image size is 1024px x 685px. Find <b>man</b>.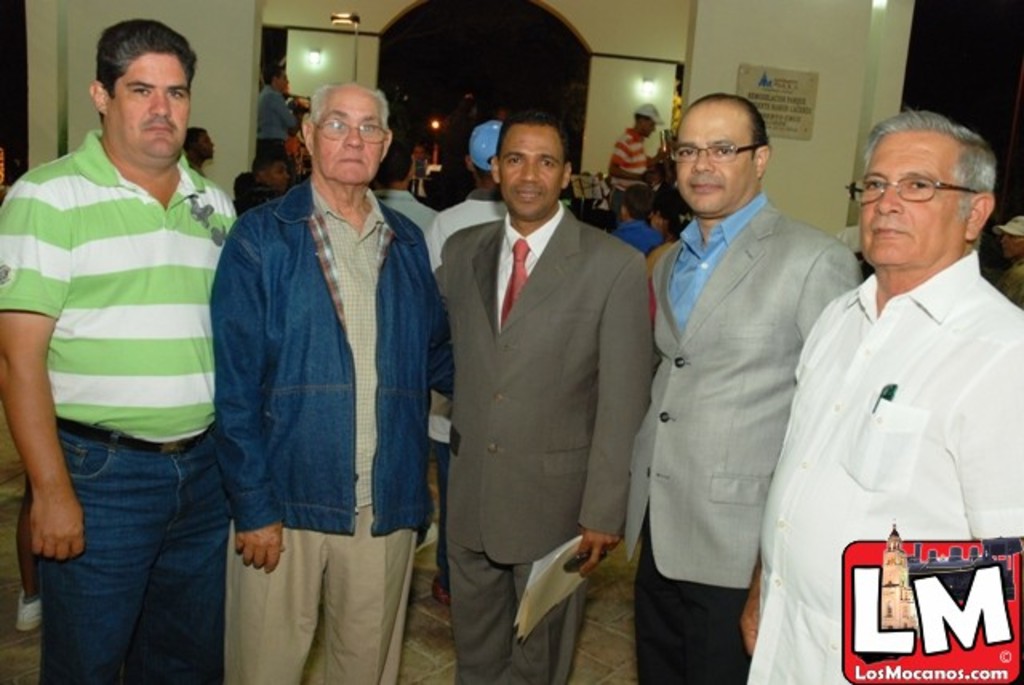
bbox=[210, 80, 454, 683].
